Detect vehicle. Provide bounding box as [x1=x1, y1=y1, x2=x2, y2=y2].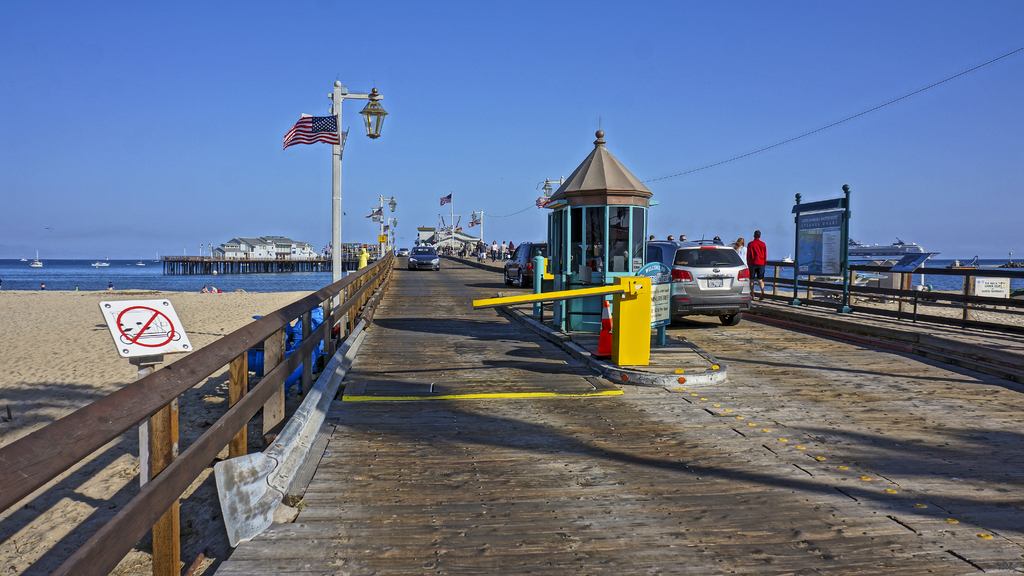
[x1=663, y1=229, x2=755, y2=305].
